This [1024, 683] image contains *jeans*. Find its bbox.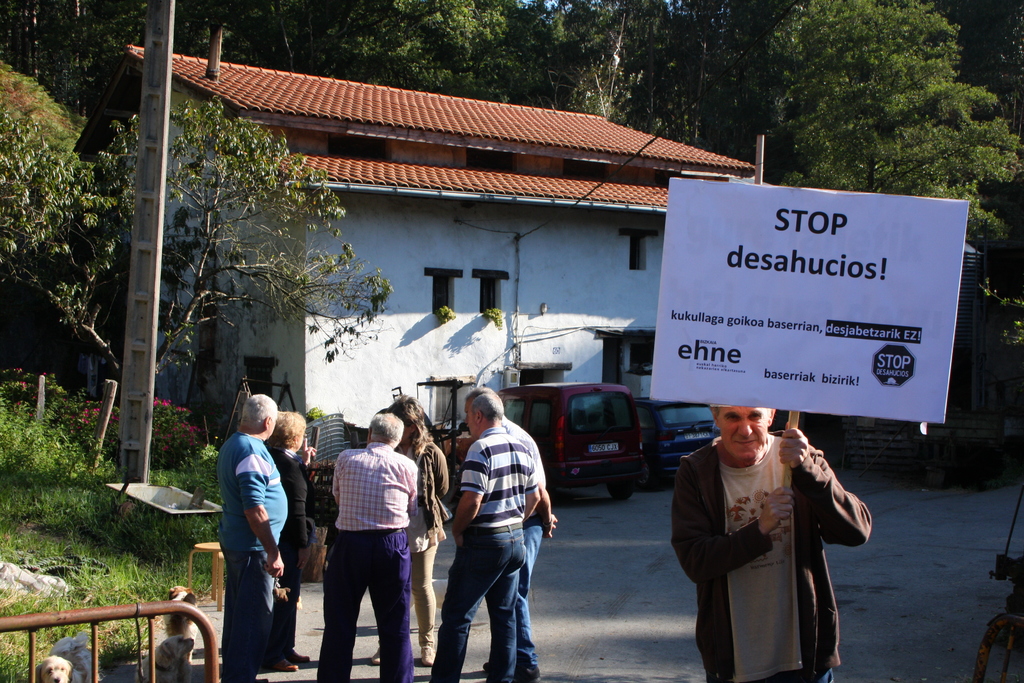
(left=518, top=522, right=548, bottom=658).
